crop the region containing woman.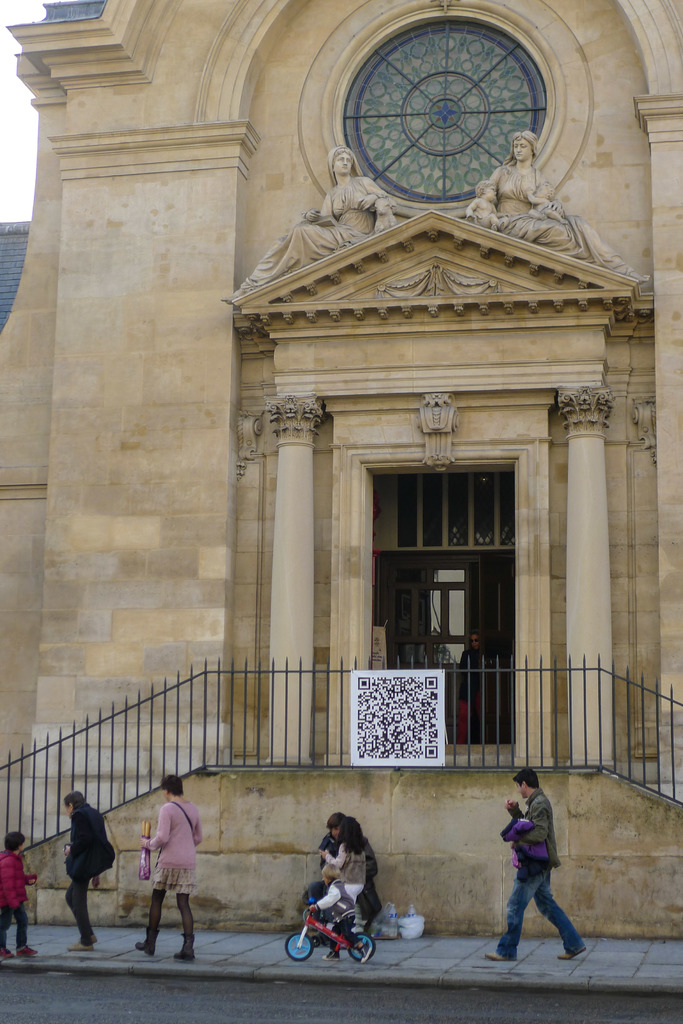
Crop region: (x1=127, y1=776, x2=213, y2=959).
